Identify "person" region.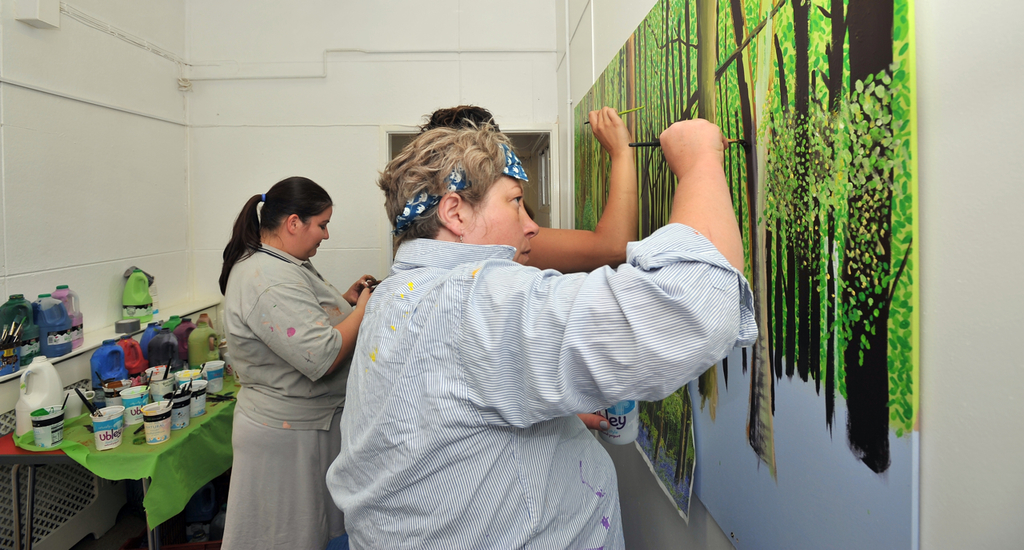
Region: [218, 174, 377, 549].
